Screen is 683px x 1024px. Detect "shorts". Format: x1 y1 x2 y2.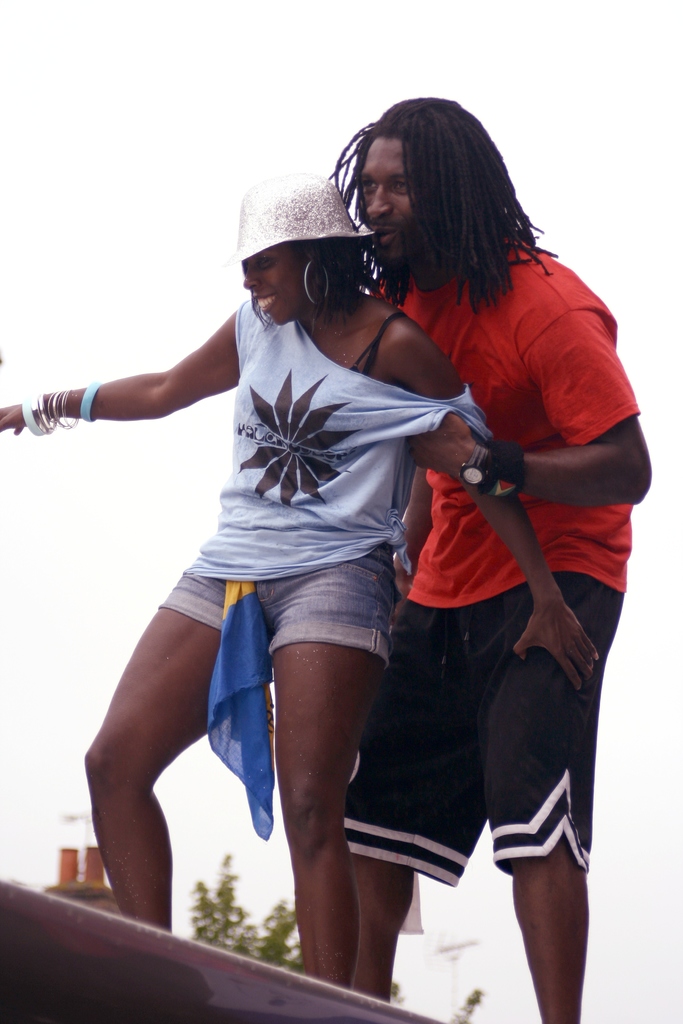
350 598 607 906.
